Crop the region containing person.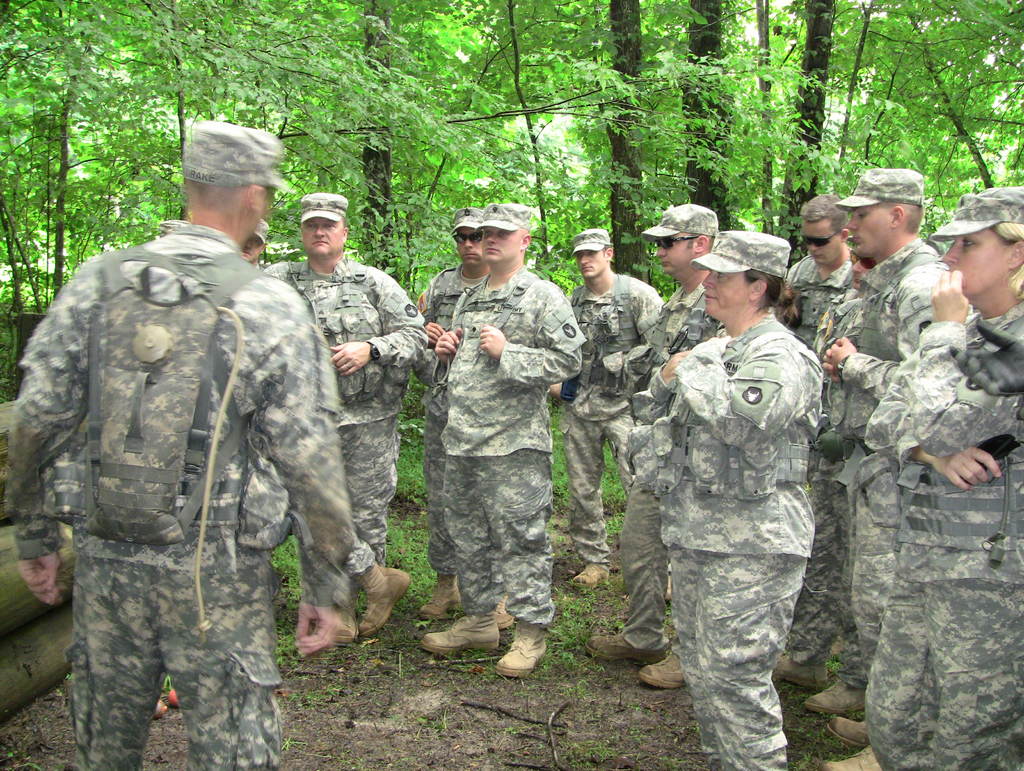
Crop region: region(813, 169, 956, 770).
